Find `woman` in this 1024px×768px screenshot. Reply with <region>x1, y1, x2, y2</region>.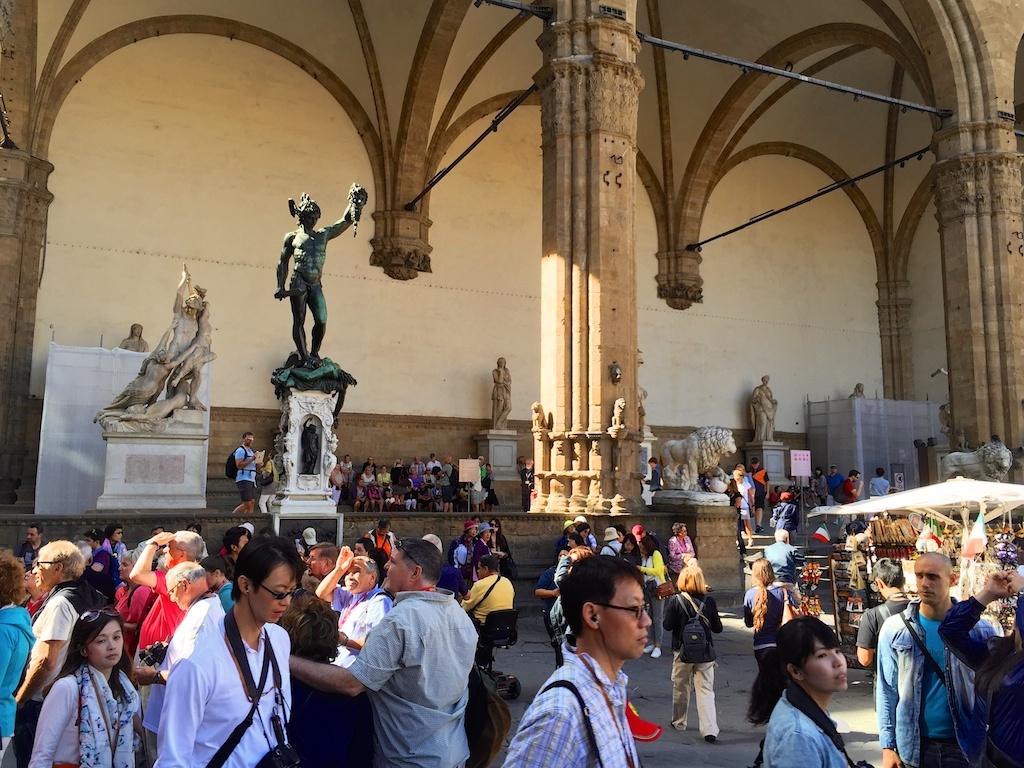
<region>553, 519, 577, 547</region>.
